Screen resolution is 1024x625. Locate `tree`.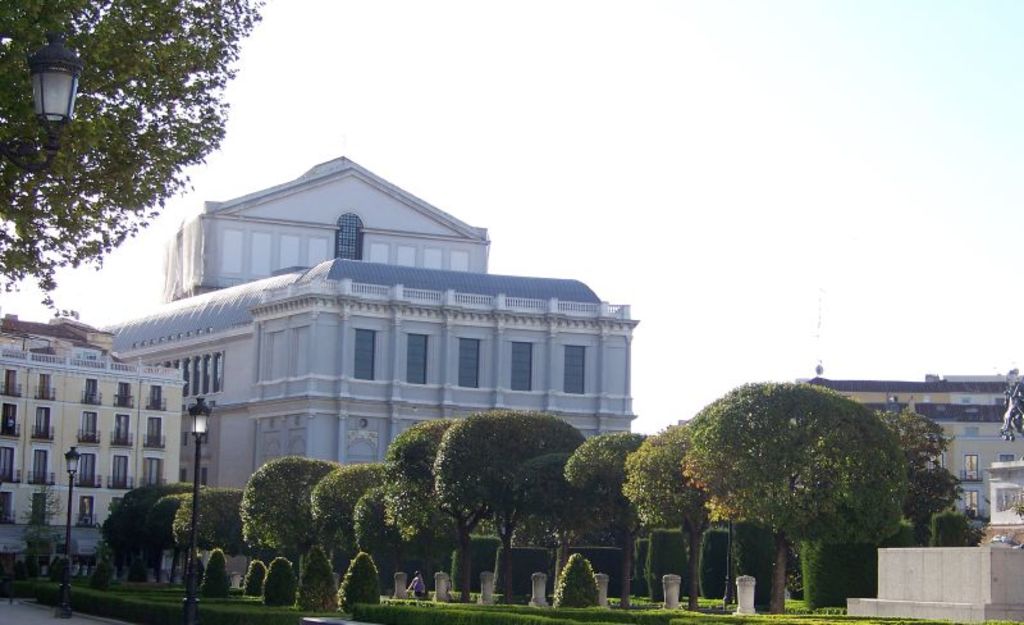
<bbox>590, 415, 696, 622</bbox>.
